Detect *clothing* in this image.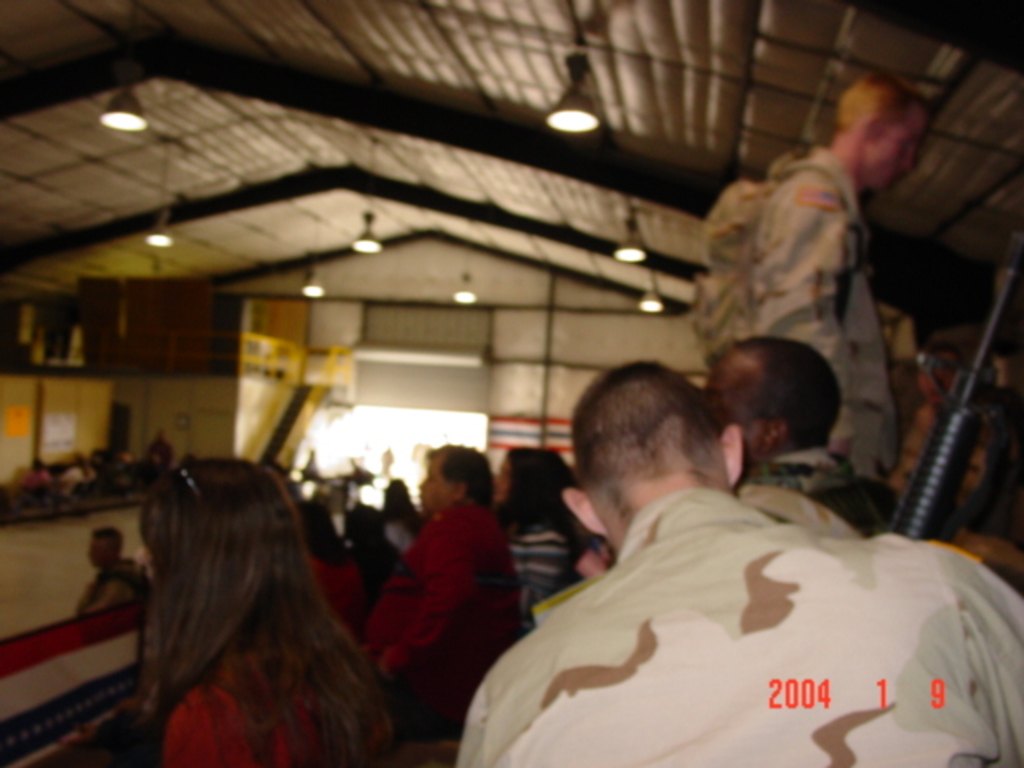
Detection: crop(376, 502, 426, 552).
